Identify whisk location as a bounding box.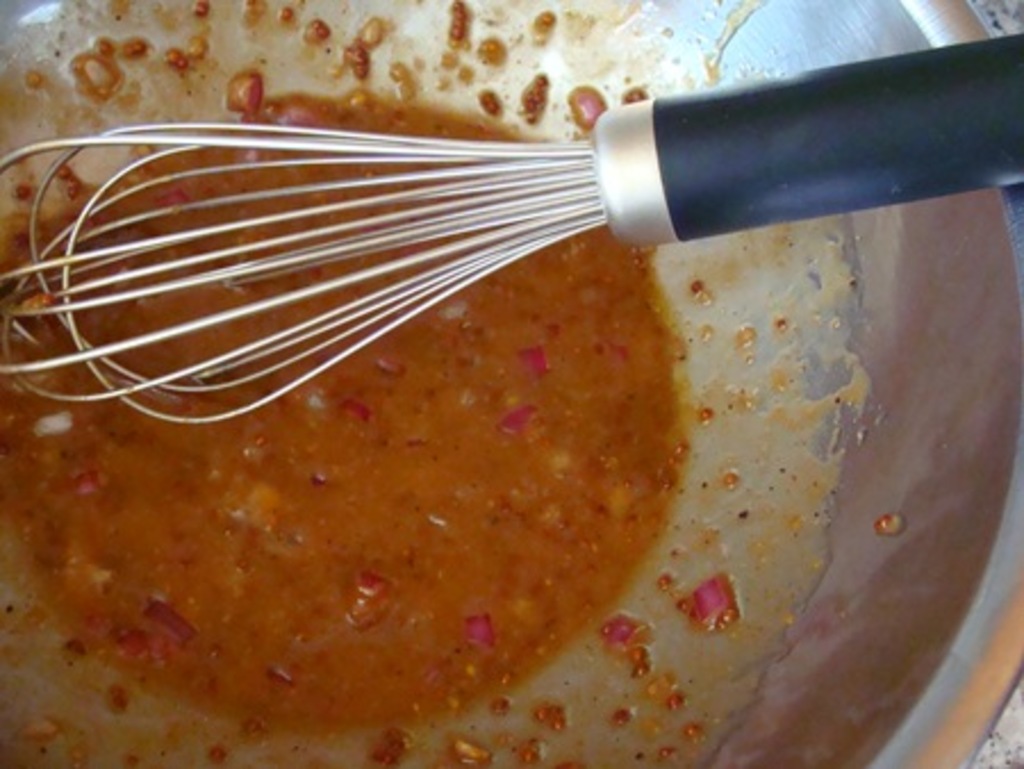
x1=0 y1=27 x2=1022 y2=428.
